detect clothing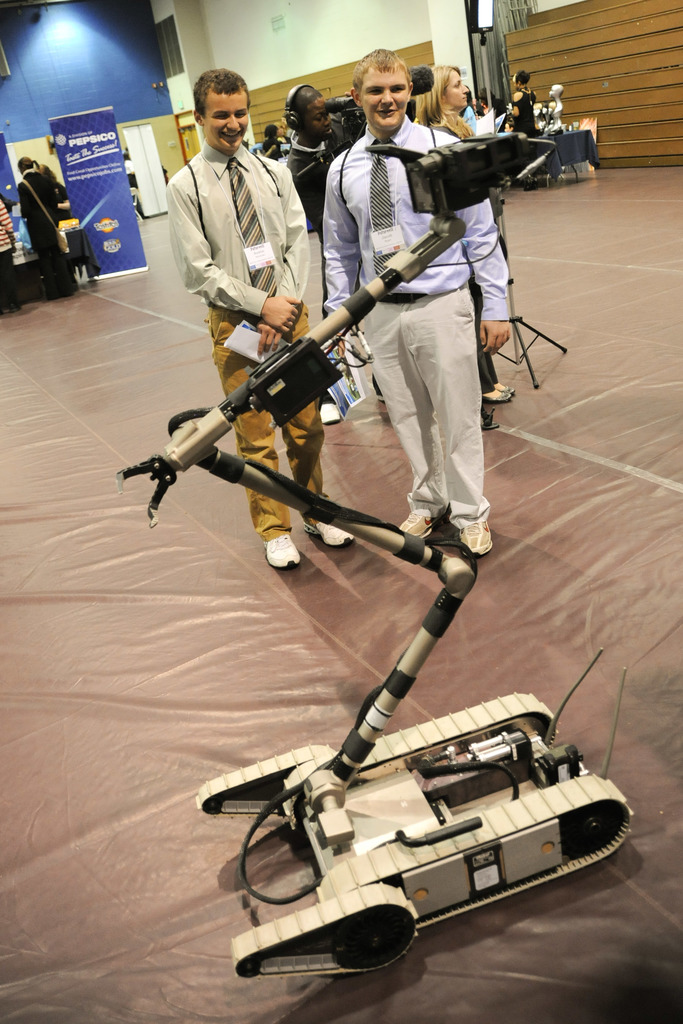
{"left": 15, "top": 169, "right": 79, "bottom": 278}
